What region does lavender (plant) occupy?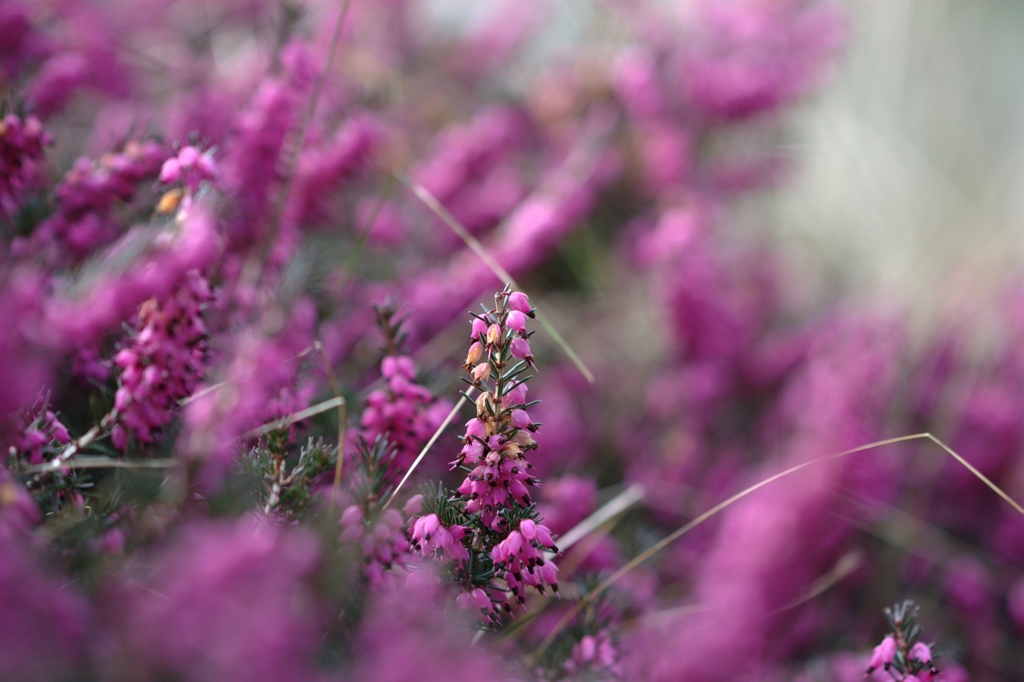
left=216, top=30, right=313, bottom=294.
